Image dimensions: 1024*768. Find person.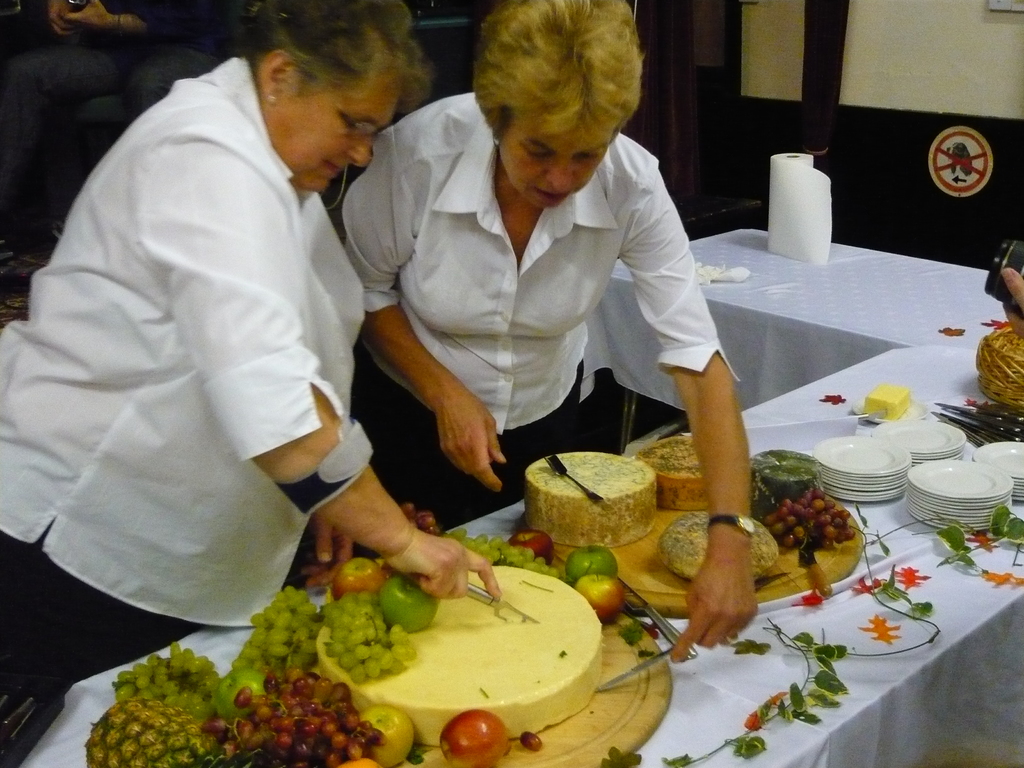
{"x1": 3, "y1": 1, "x2": 231, "y2": 303}.
